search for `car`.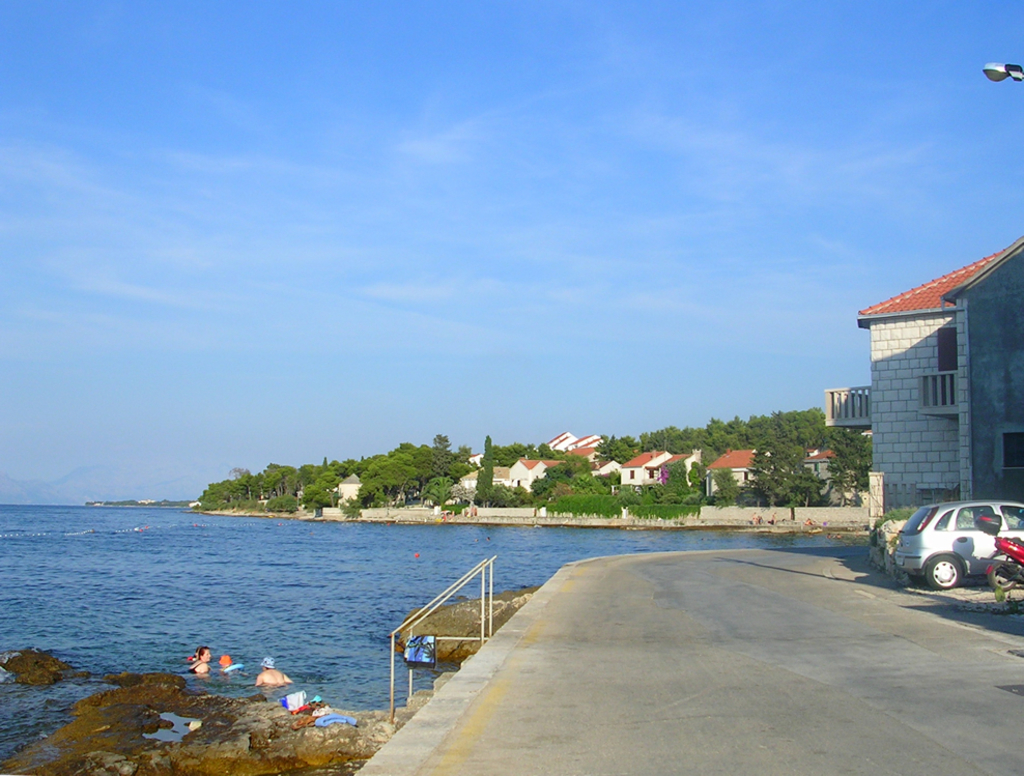
Found at (886,502,1023,598).
